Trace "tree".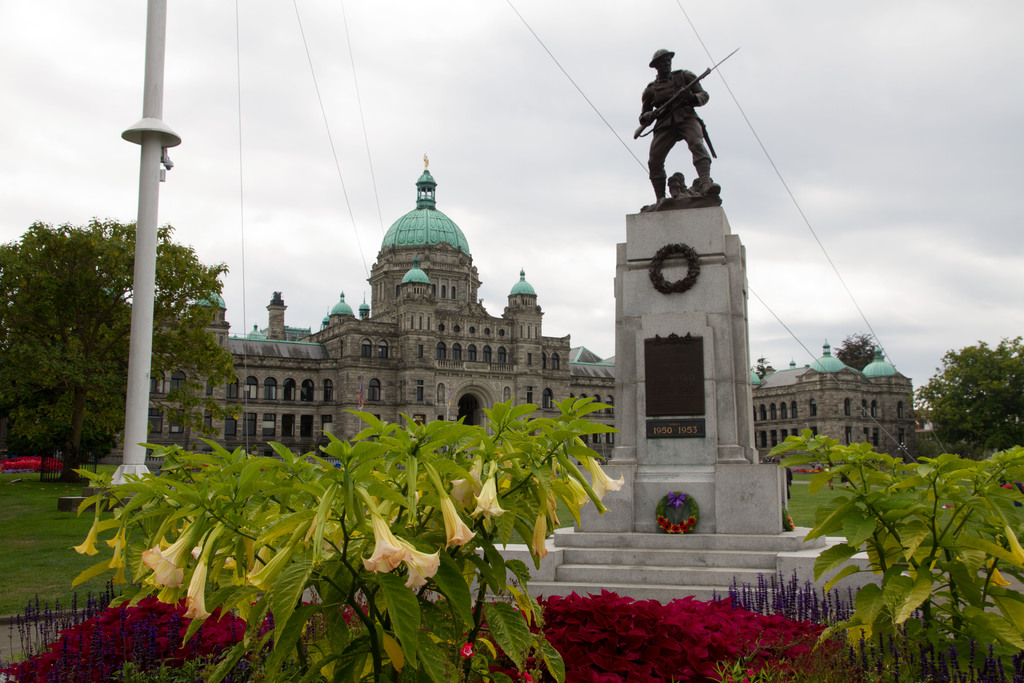
Traced to (x1=848, y1=322, x2=881, y2=378).
